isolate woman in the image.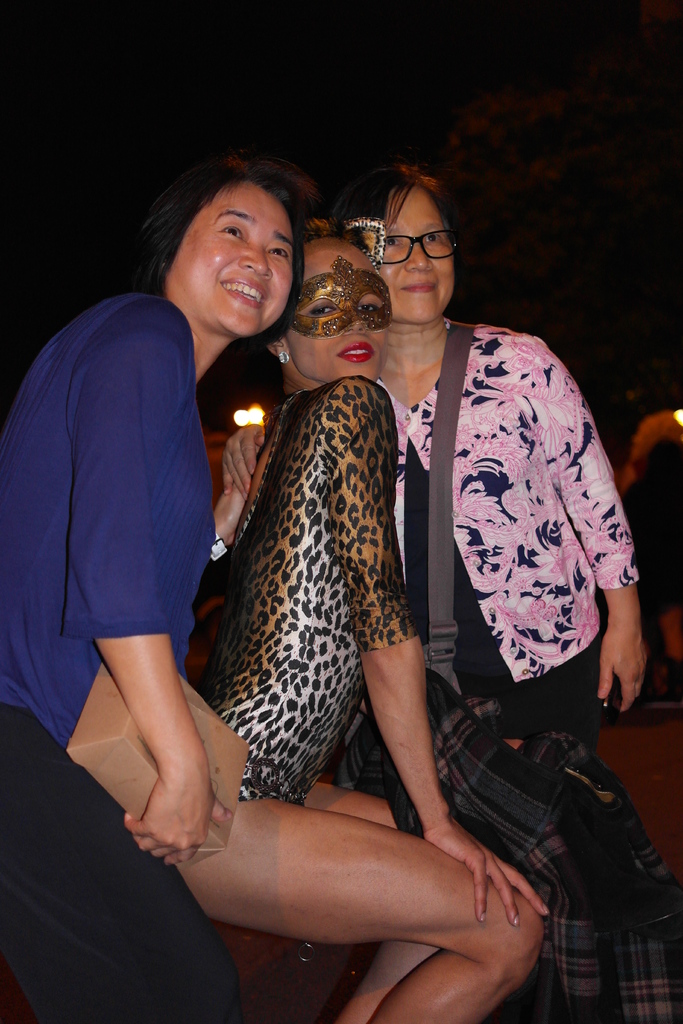
Isolated region: region(138, 205, 563, 1023).
